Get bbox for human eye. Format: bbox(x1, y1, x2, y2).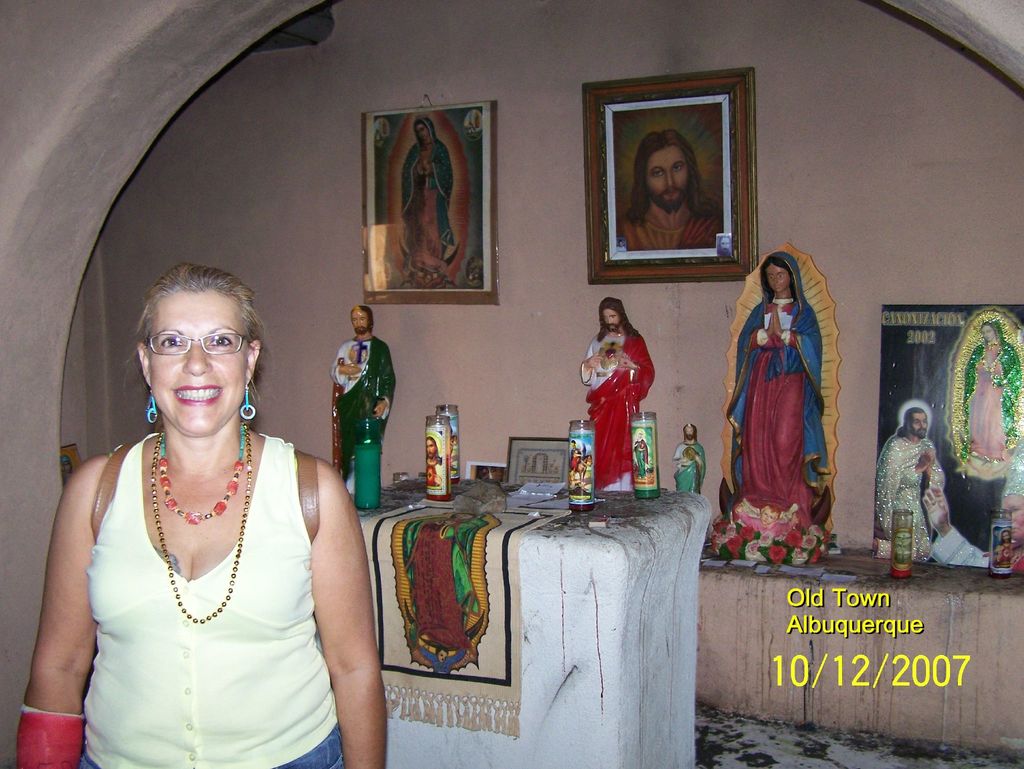
bbox(211, 332, 233, 353).
